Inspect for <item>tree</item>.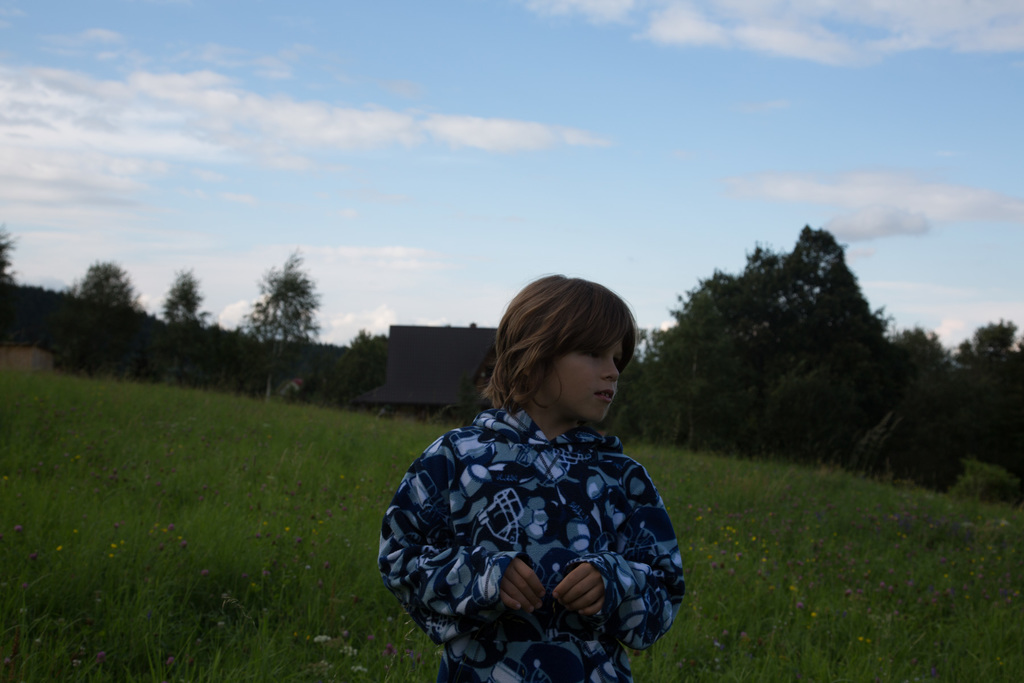
Inspection: region(154, 267, 206, 365).
